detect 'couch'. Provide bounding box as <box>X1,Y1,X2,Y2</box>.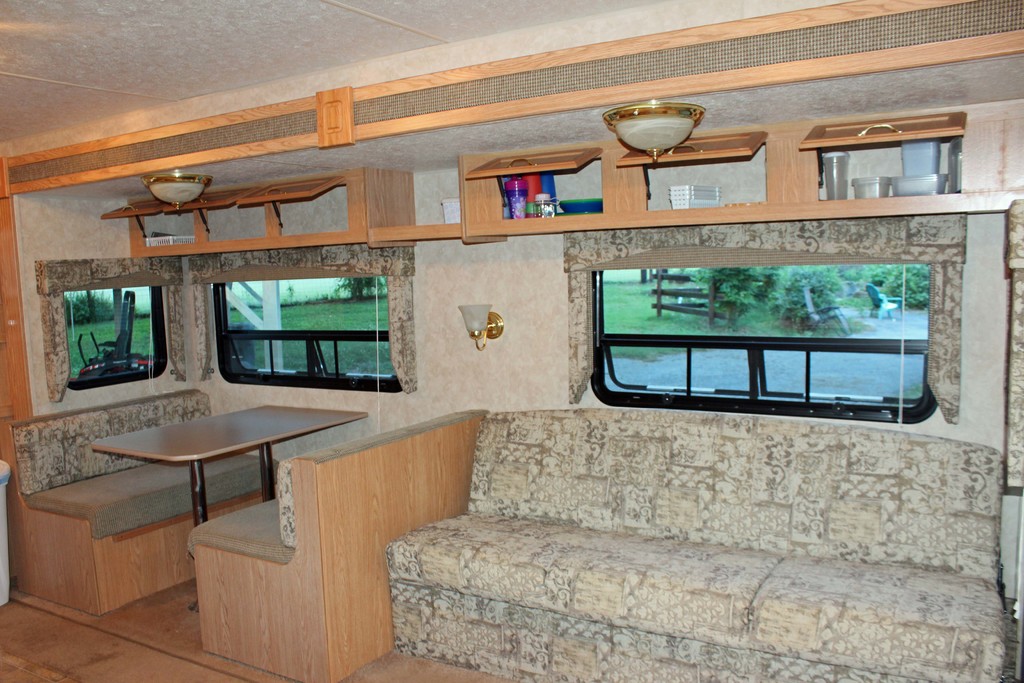
<box>189,416,483,682</box>.
